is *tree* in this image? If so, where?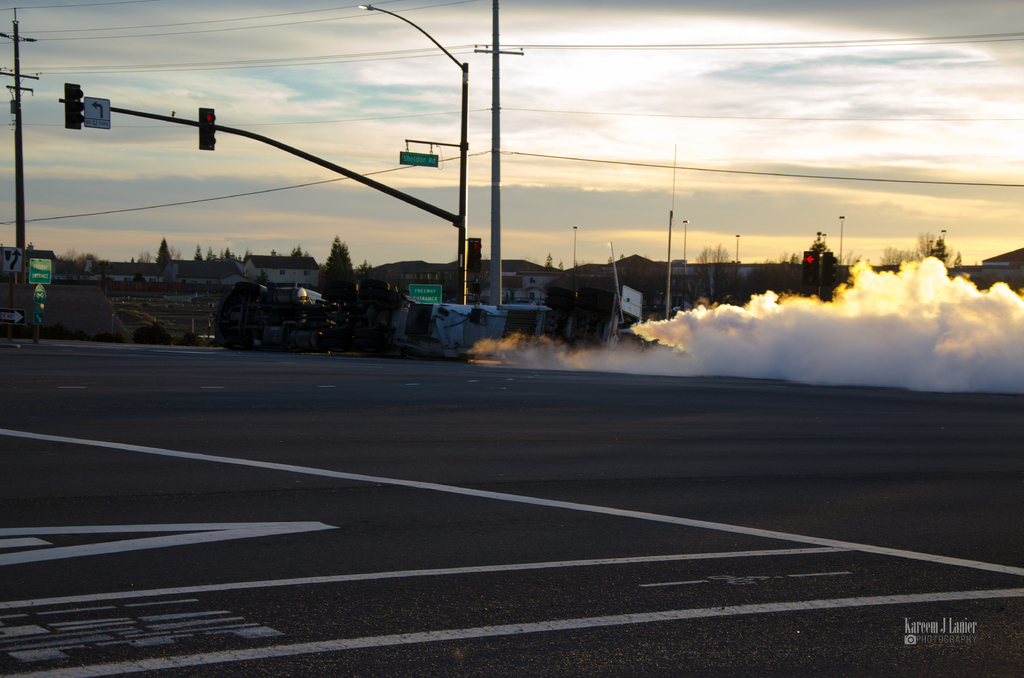
Yes, at pyautogui.locateOnScreen(155, 236, 174, 276).
